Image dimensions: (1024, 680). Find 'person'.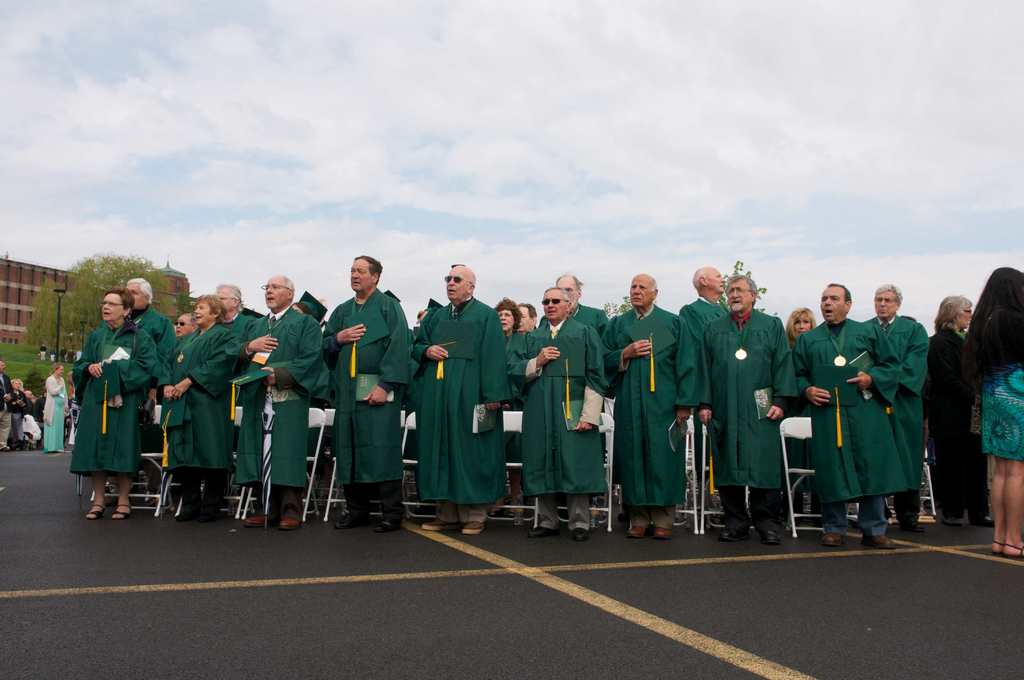
[333, 263, 406, 528].
